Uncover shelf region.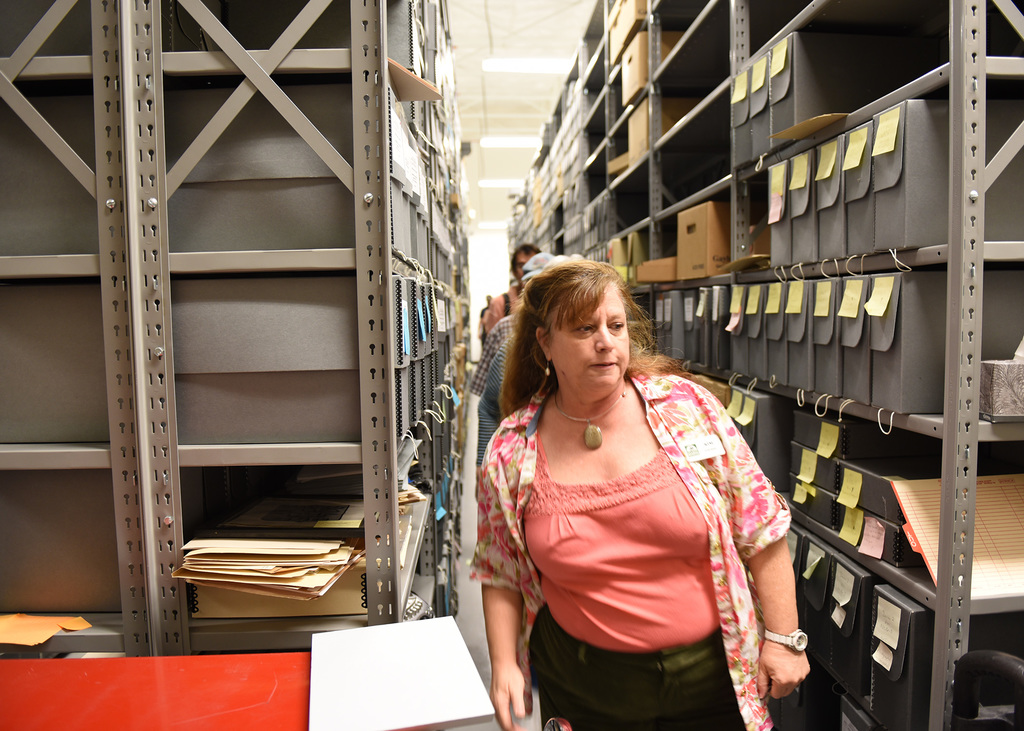
Uncovered: 611:165:642:229.
